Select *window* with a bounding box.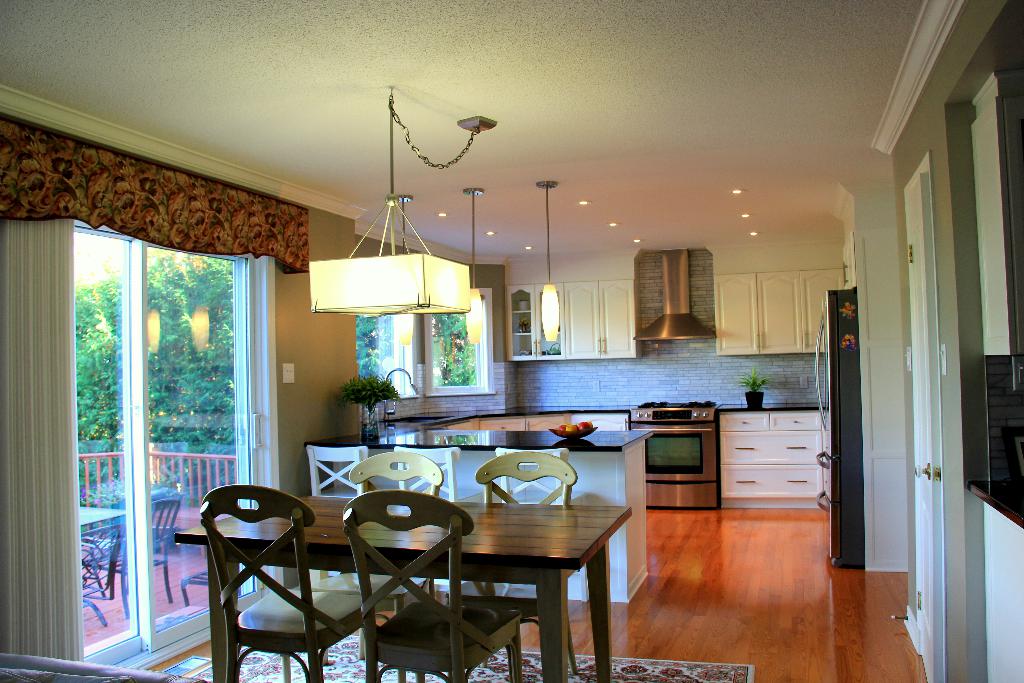
{"left": 422, "top": 284, "right": 497, "bottom": 395}.
